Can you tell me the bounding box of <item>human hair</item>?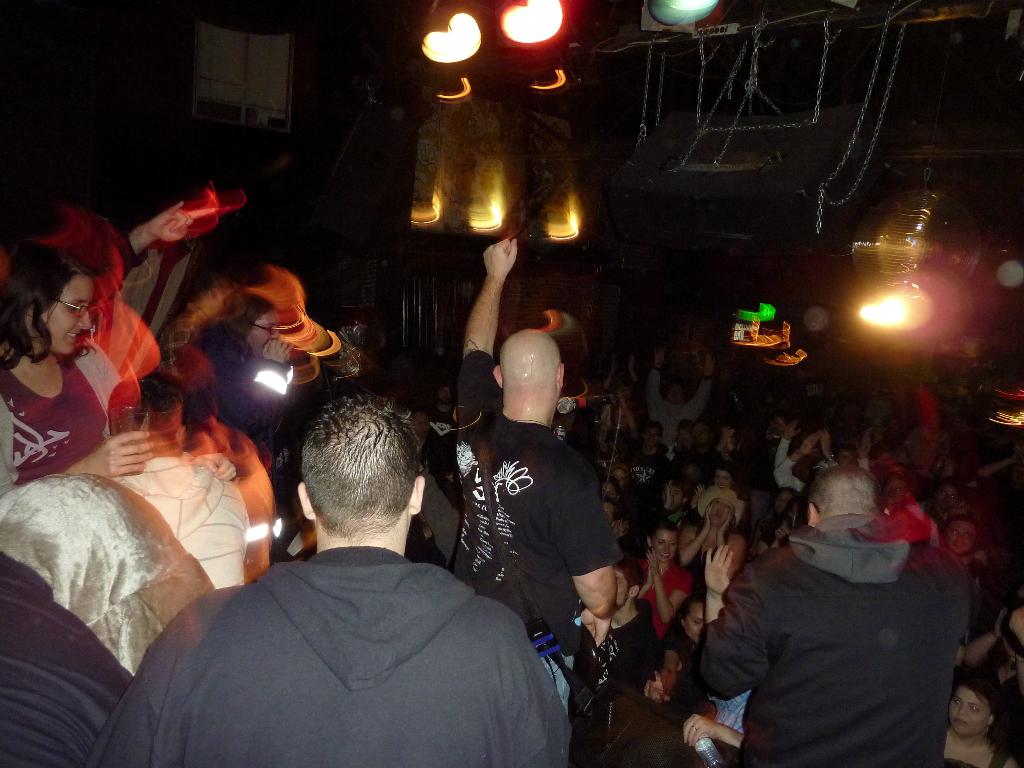
bbox=[811, 463, 884, 516].
